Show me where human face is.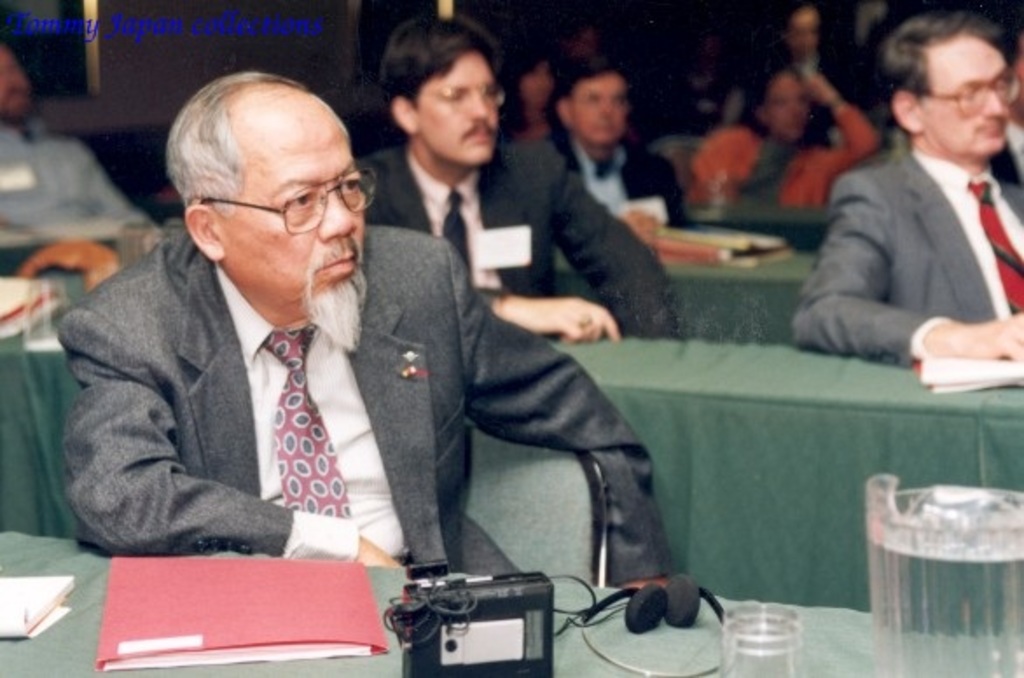
human face is at 765:70:807:143.
